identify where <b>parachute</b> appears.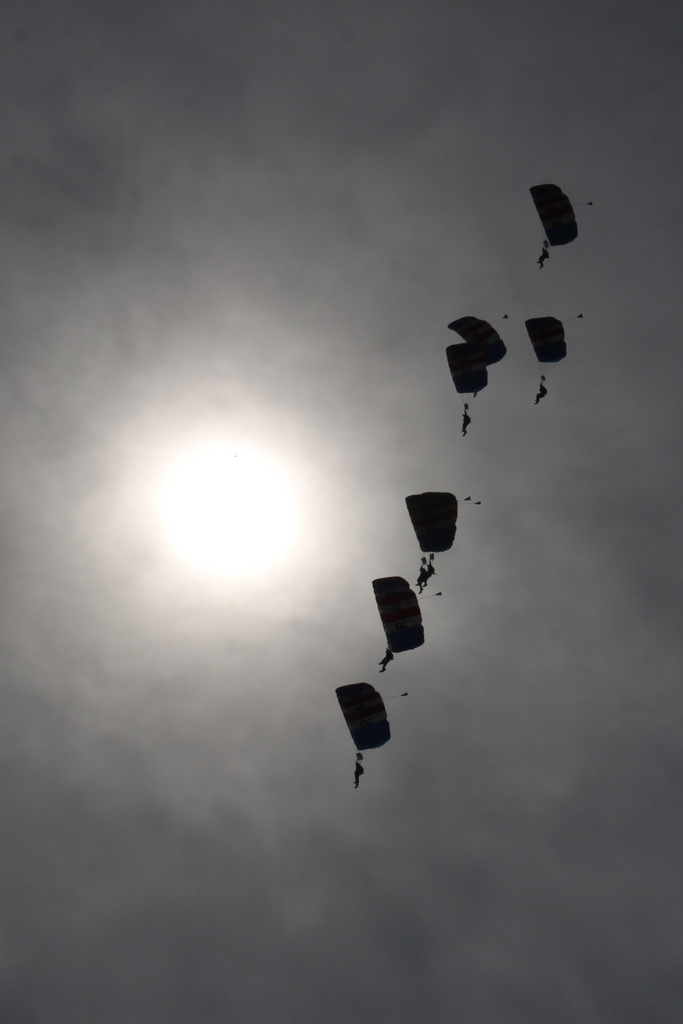
Appears at bbox=[333, 680, 411, 767].
